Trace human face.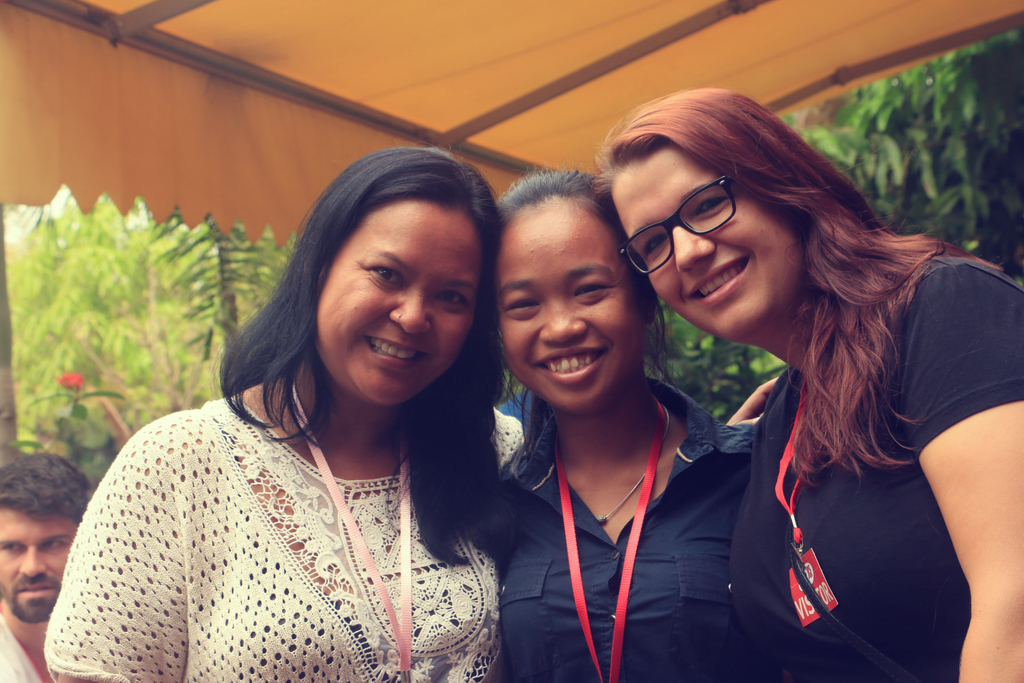
Traced to bbox=[497, 194, 645, 411].
